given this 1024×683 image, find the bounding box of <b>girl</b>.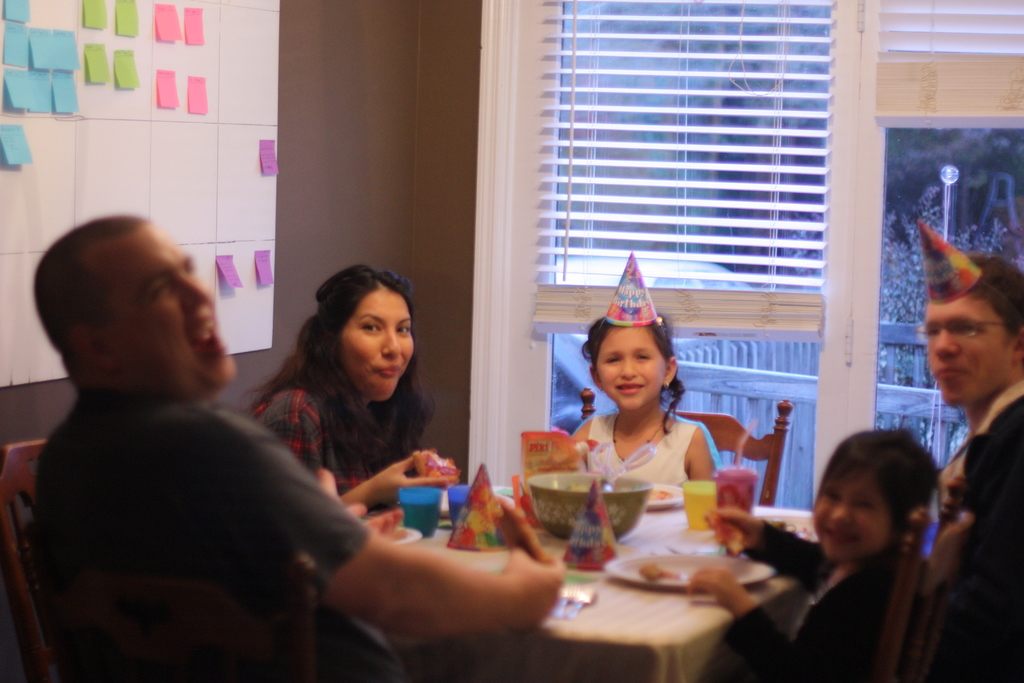
(243,259,459,516).
